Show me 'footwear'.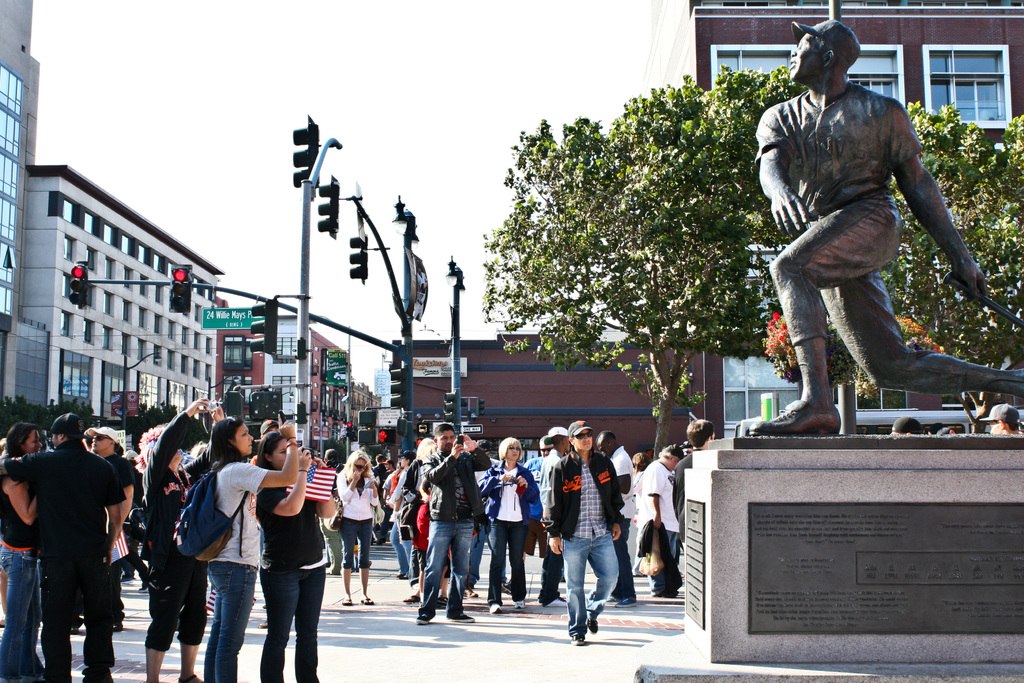
'footwear' is here: [115, 625, 122, 630].
